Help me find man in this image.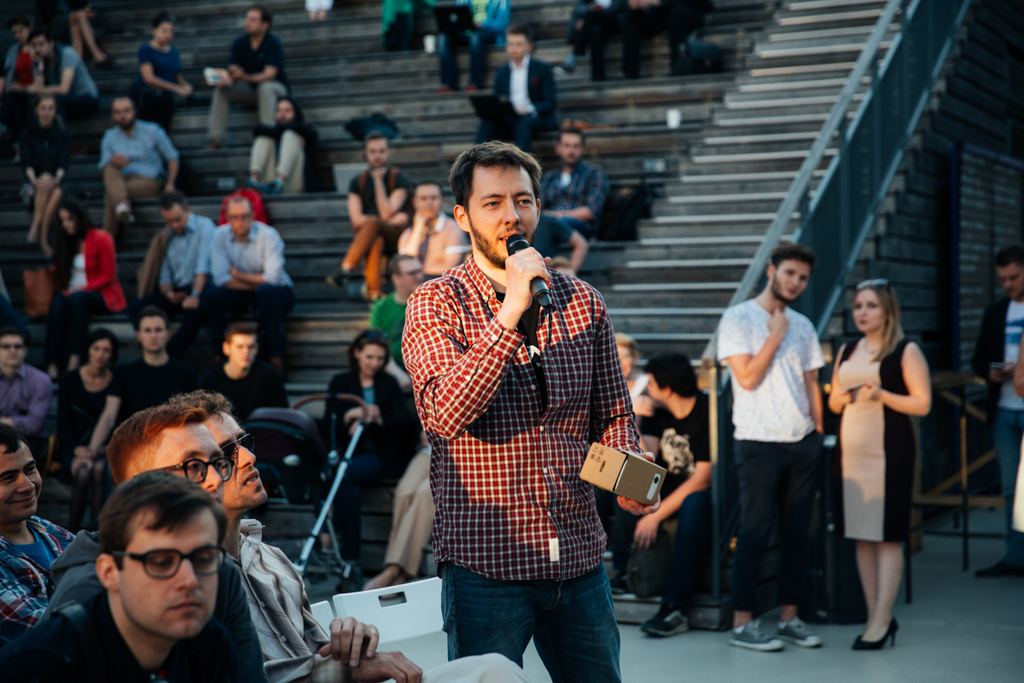
Found it: [left=471, top=26, right=569, bottom=144].
